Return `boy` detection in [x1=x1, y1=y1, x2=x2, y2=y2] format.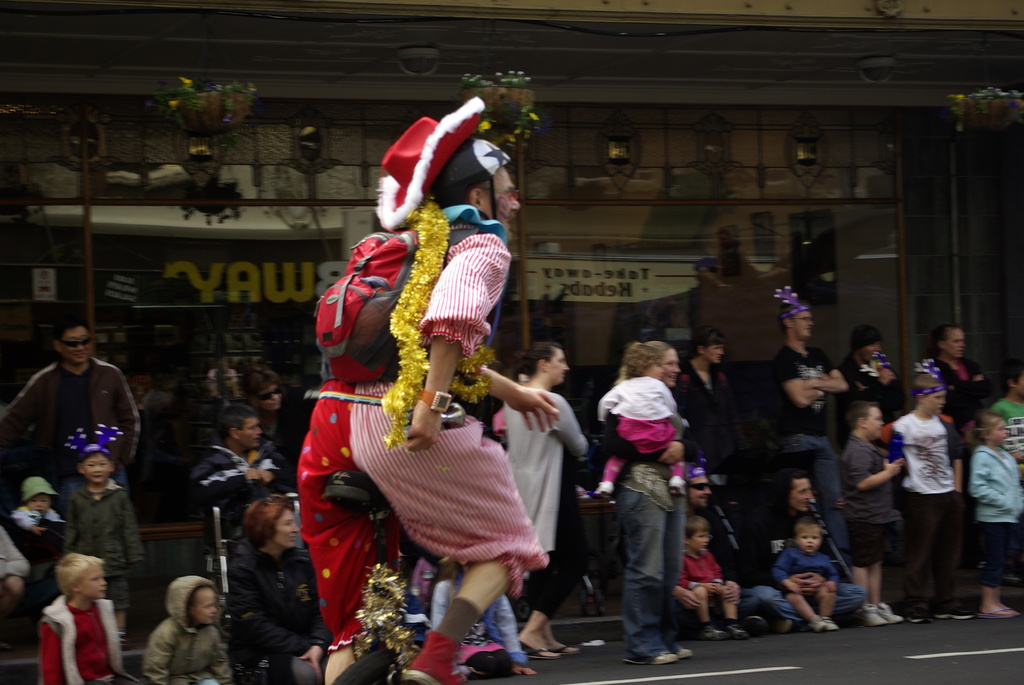
[x1=5, y1=477, x2=66, y2=613].
